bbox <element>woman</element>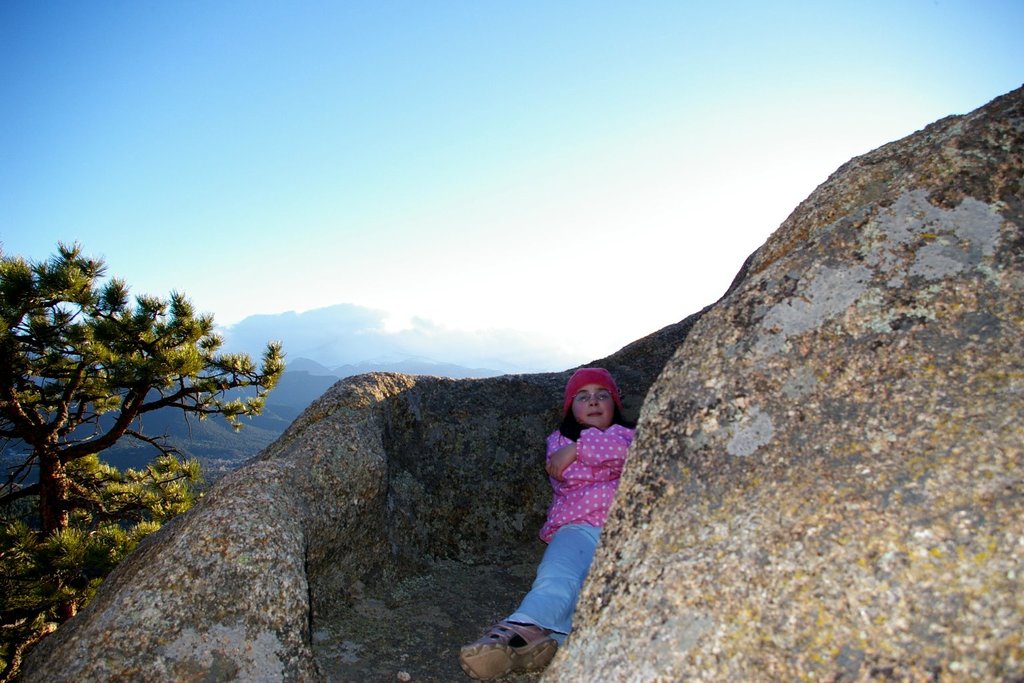
{"left": 471, "top": 342, "right": 649, "bottom": 652}
